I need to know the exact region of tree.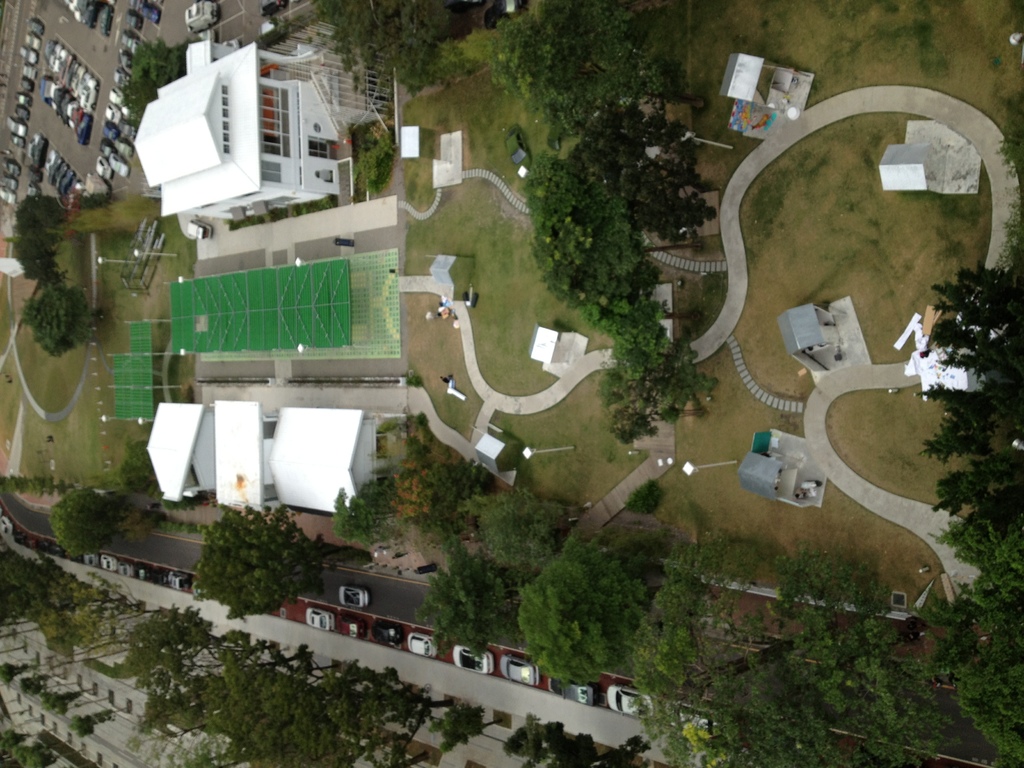
Region: box(469, 486, 562, 574).
